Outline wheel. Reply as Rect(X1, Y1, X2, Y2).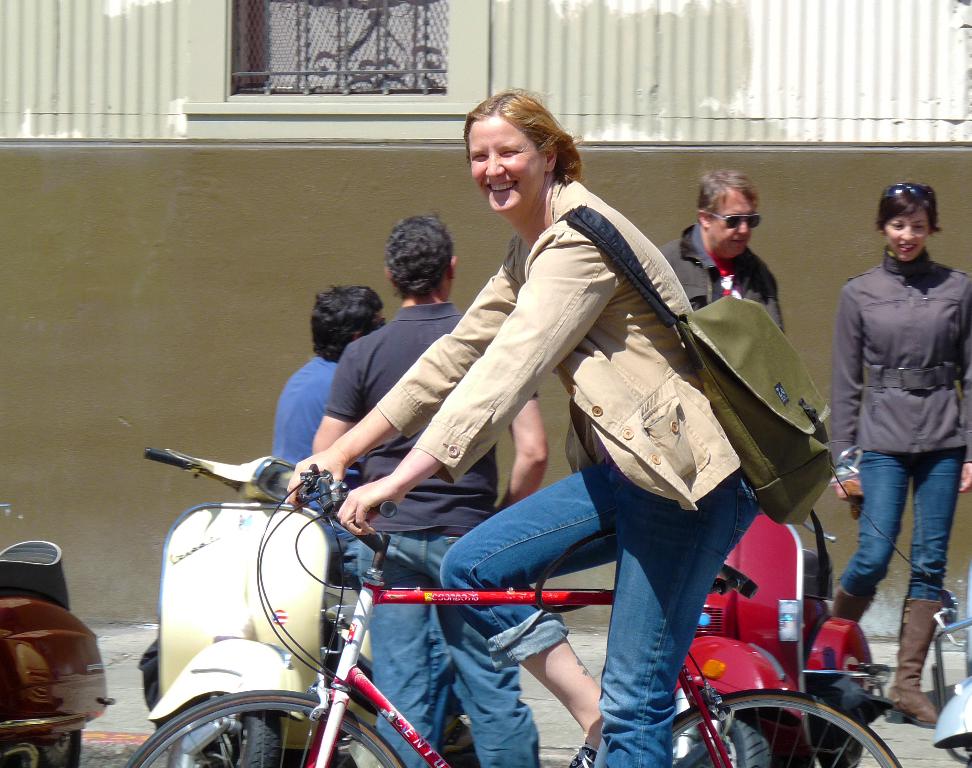
Rect(122, 691, 409, 767).
